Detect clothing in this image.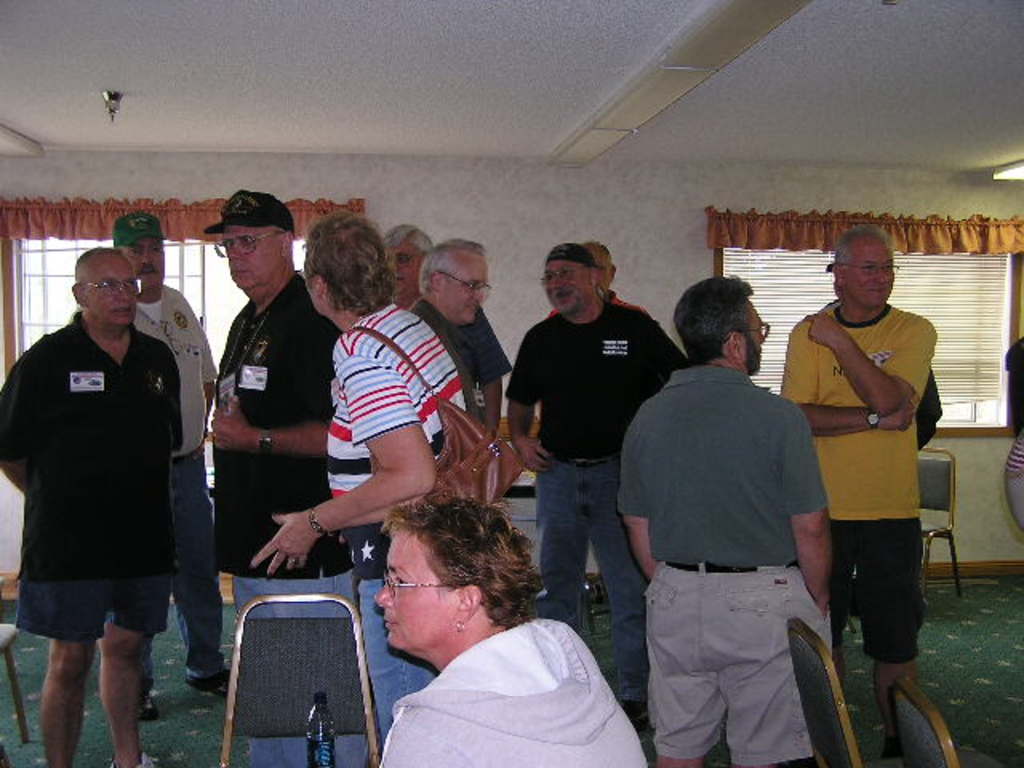
Detection: 618:358:835:766.
